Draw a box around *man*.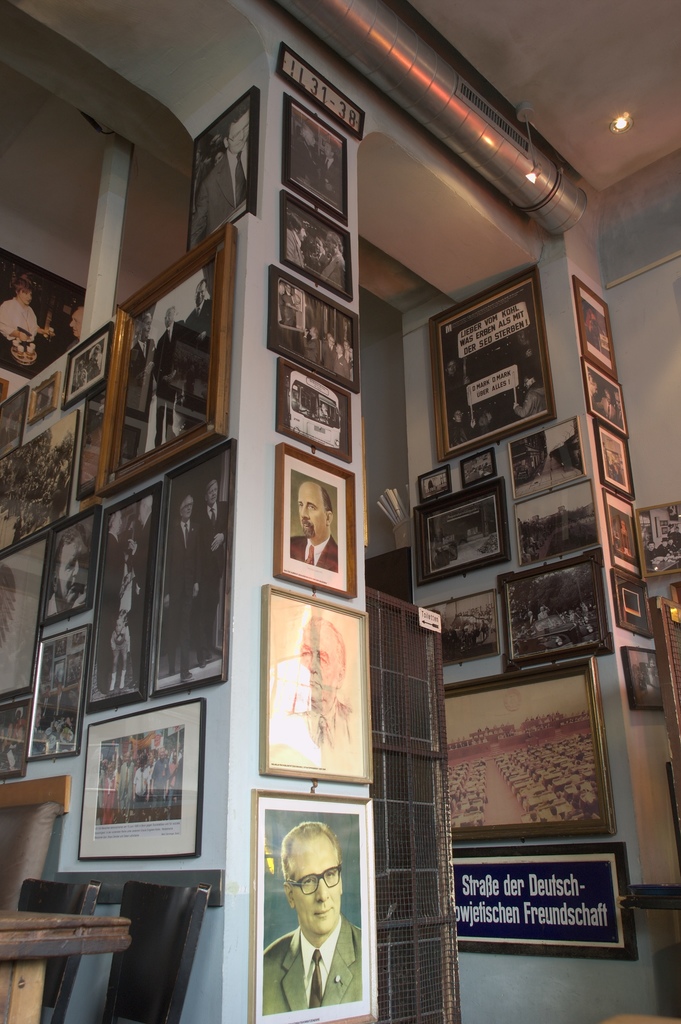
detection(195, 483, 229, 662).
